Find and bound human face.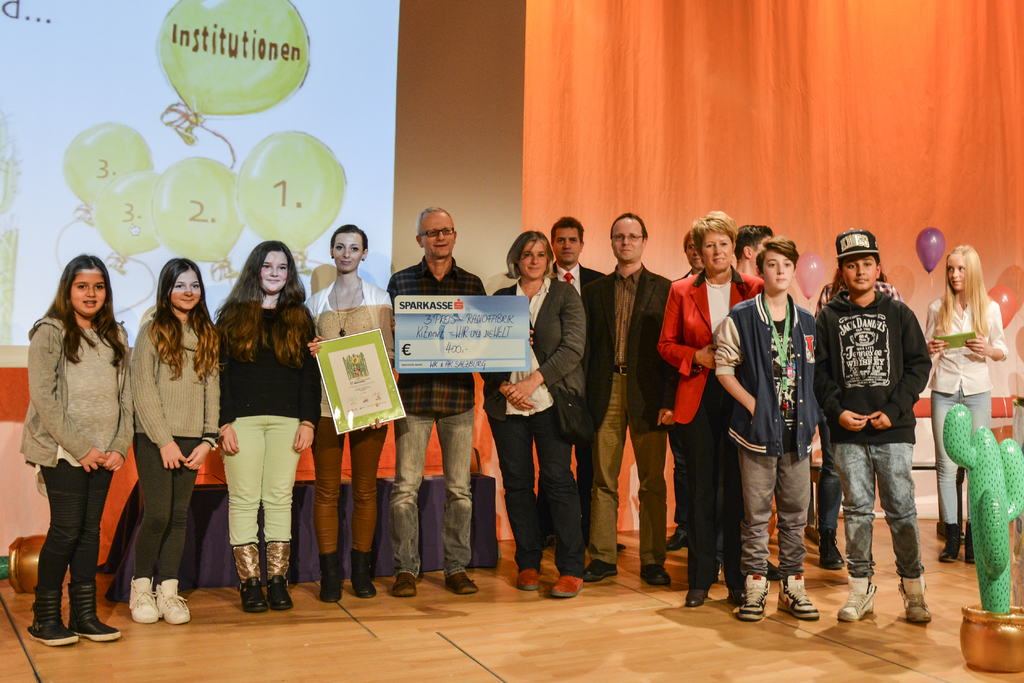
Bound: box(64, 263, 108, 317).
